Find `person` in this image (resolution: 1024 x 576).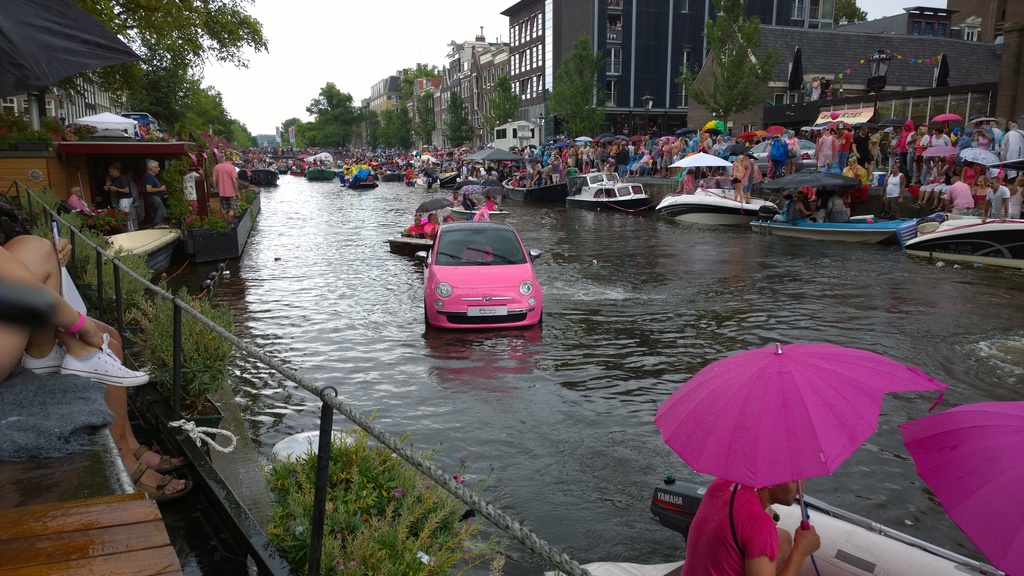
<region>186, 170, 201, 221</region>.
